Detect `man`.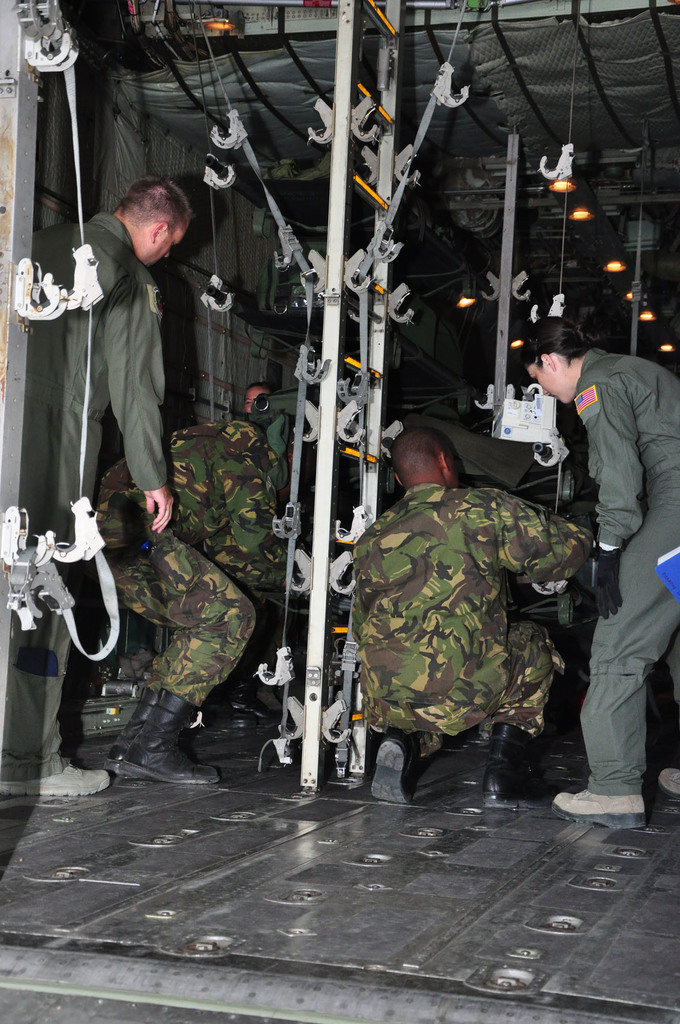
Detected at detection(343, 397, 614, 804).
